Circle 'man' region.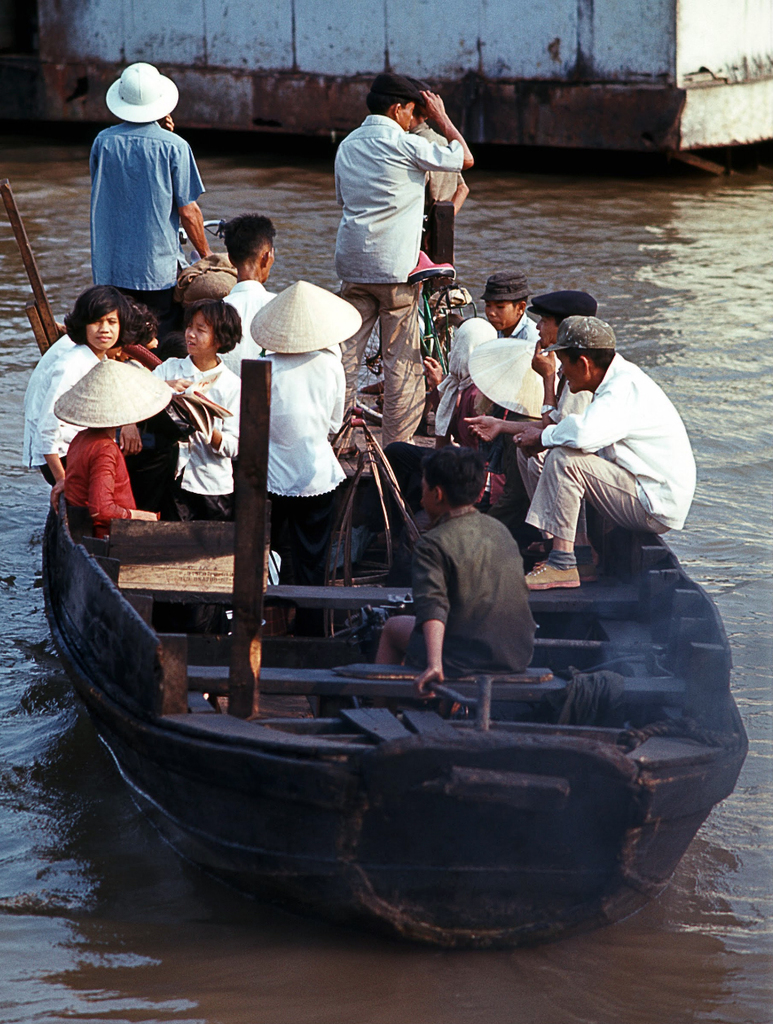
Region: box=[84, 56, 202, 303].
